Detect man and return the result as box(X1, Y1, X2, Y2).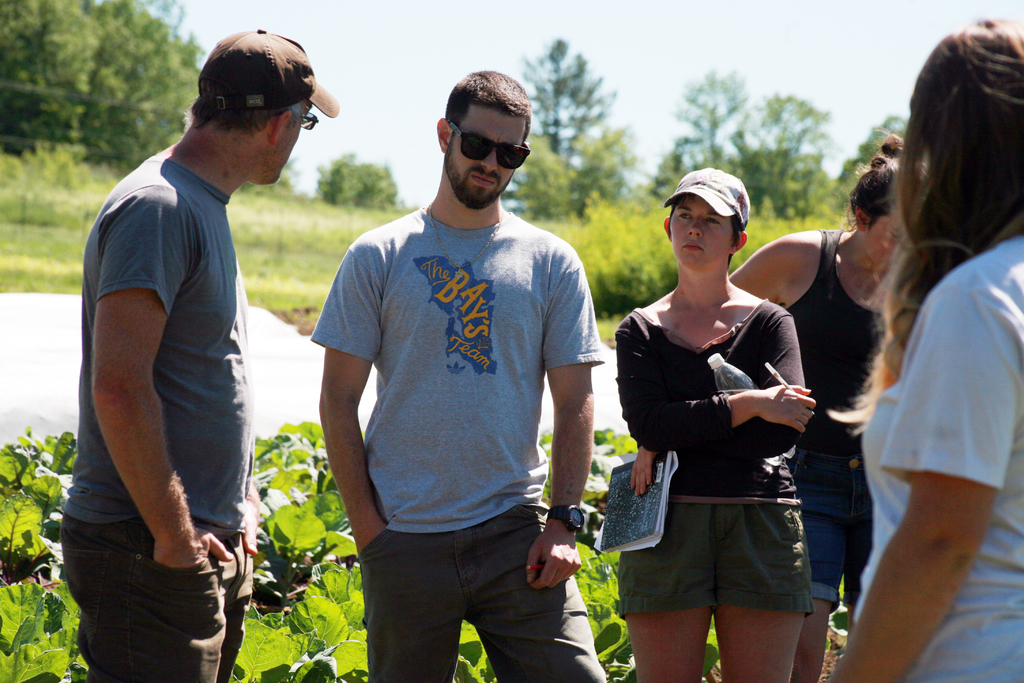
box(311, 69, 607, 682).
